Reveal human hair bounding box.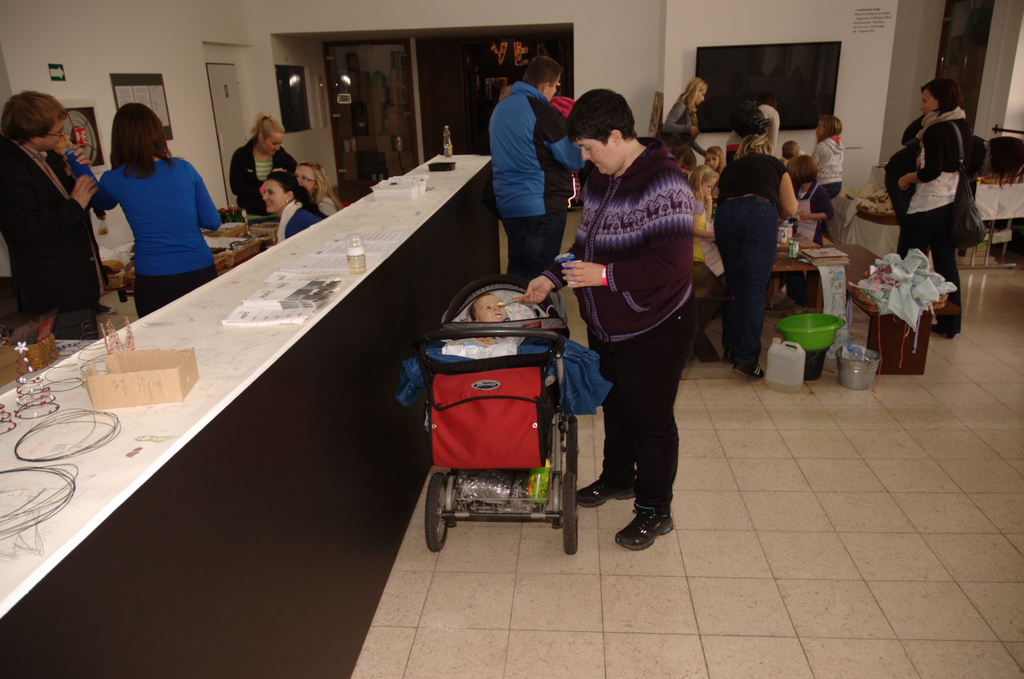
Revealed: {"left": 525, "top": 56, "right": 568, "bottom": 94}.
